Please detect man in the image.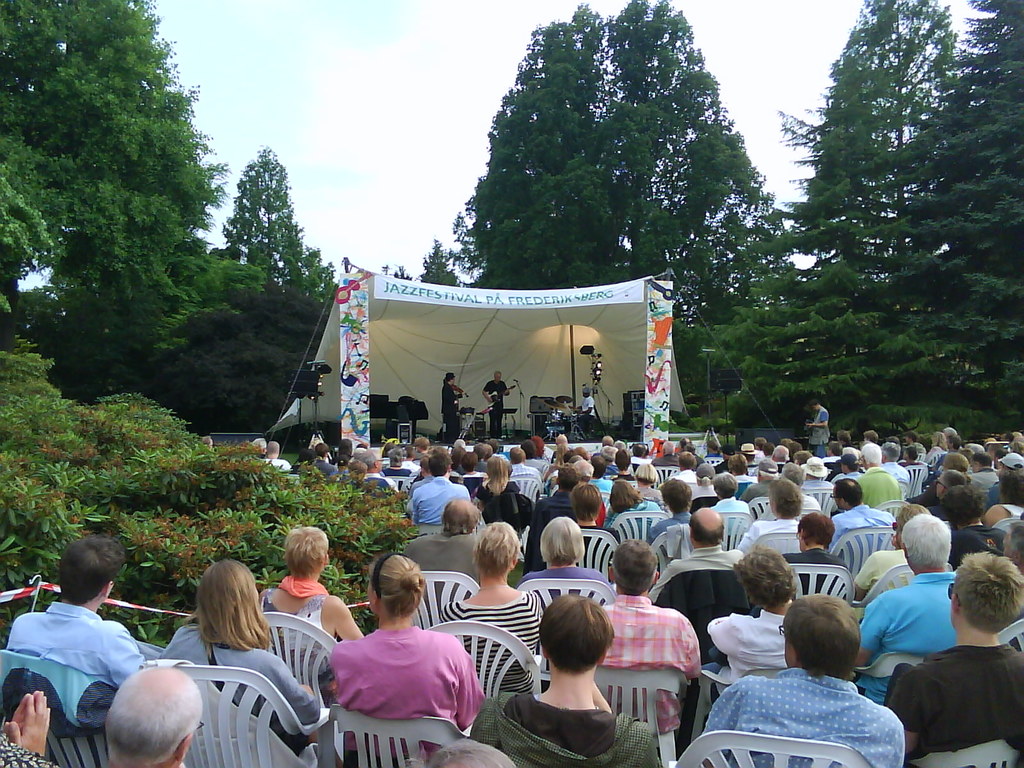
locate(782, 437, 794, 451).
